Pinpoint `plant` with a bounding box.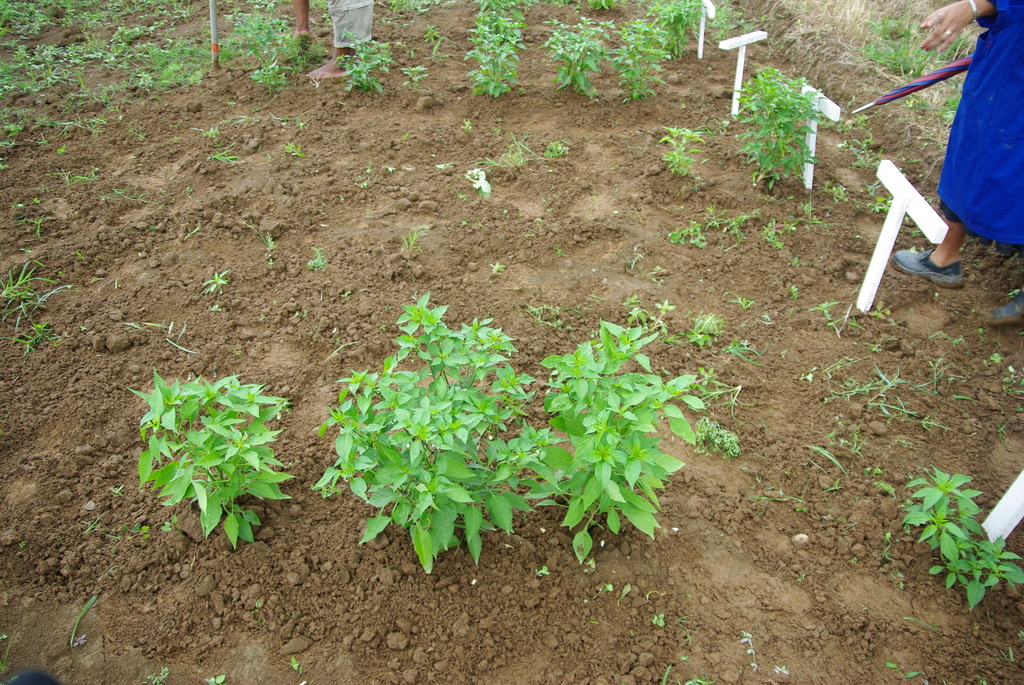
[70,587,93,653].
